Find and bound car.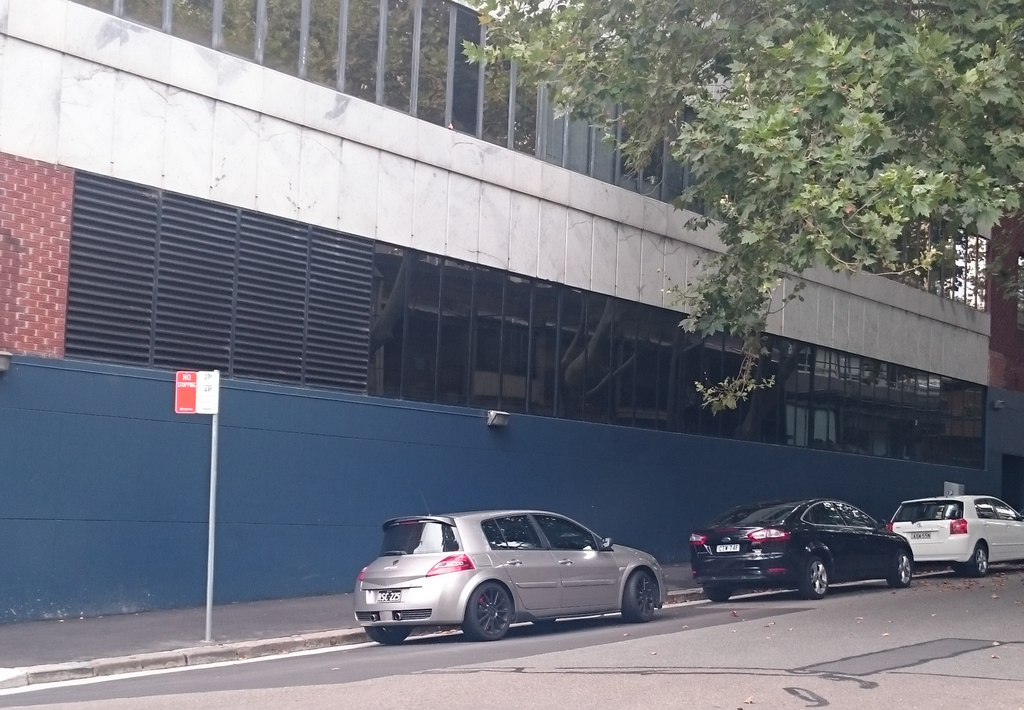
Bound: {"left": 684, "top": 500, "right": 918, "bottom": 604}.
